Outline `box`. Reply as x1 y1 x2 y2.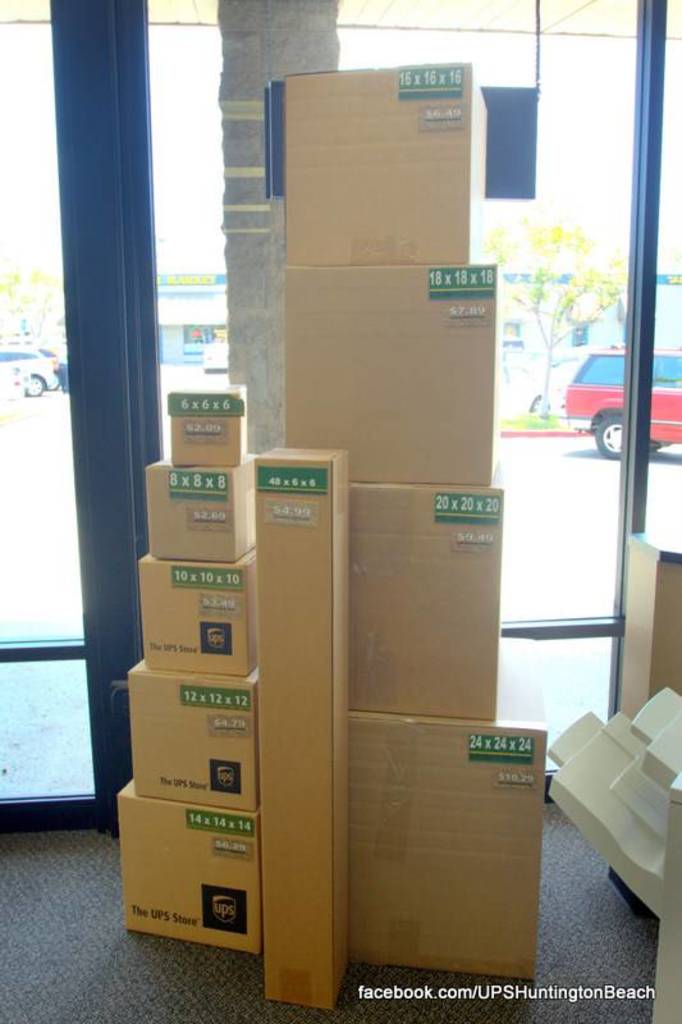
349 484 504 722.
